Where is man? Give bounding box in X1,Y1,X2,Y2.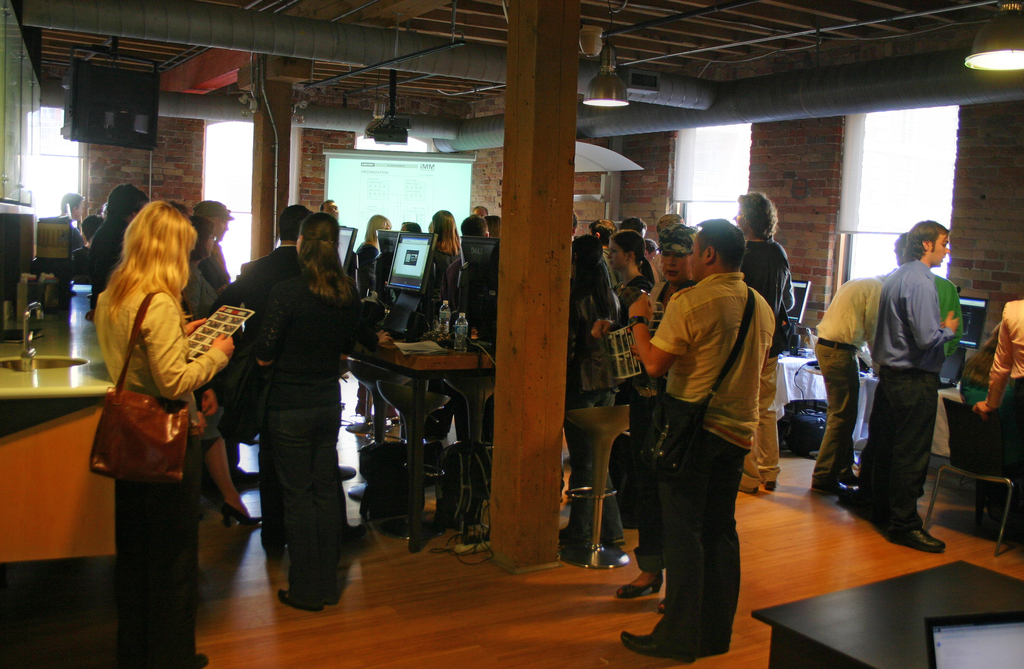
869,217,950,555.
